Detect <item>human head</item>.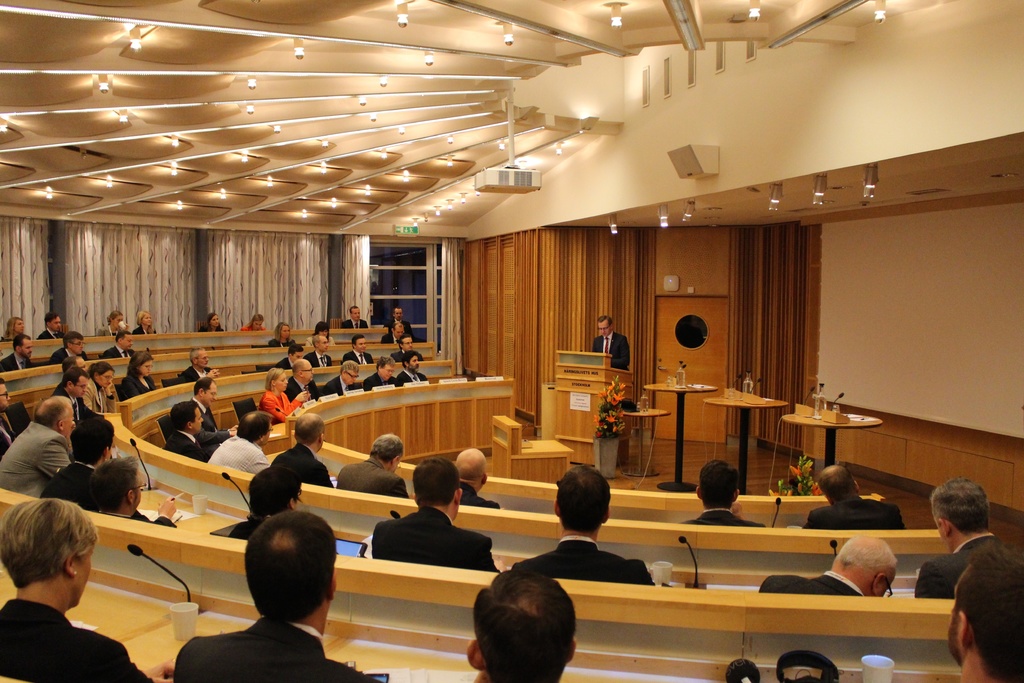
Detected at pyautogui.locateOnScreen(45, 314, 61, 331).
